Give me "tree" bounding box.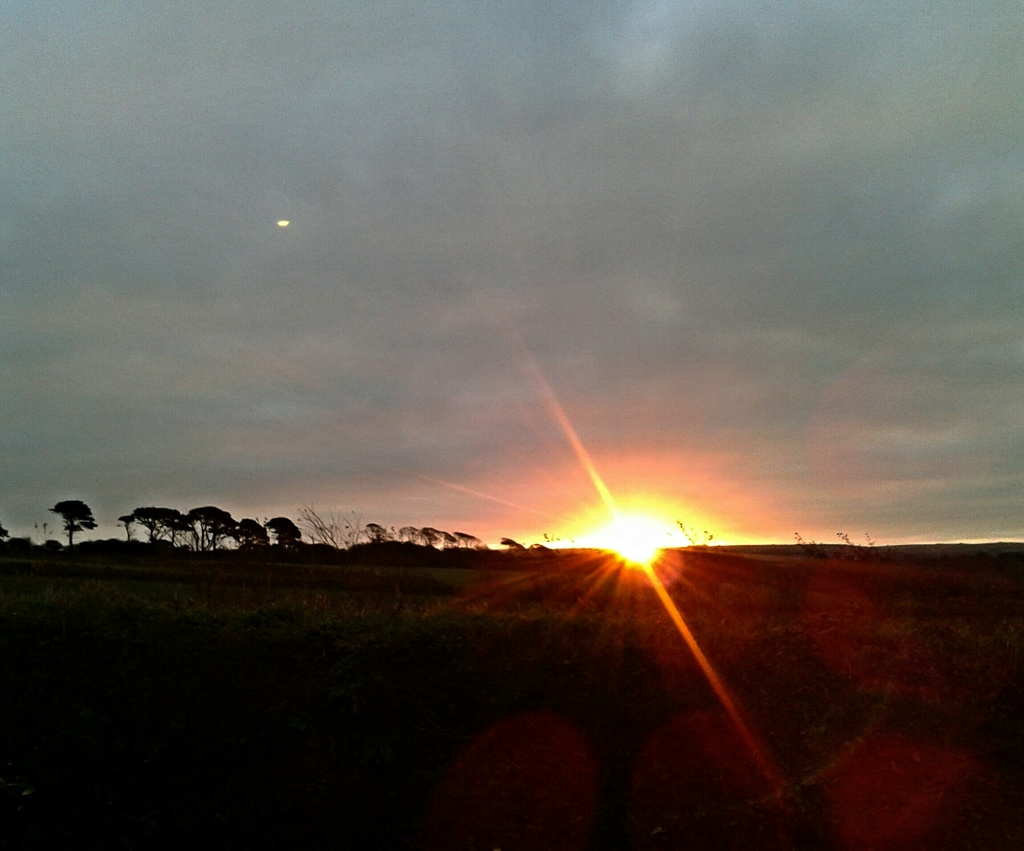
x1=0 y1=525 x2=13 y2=551.
